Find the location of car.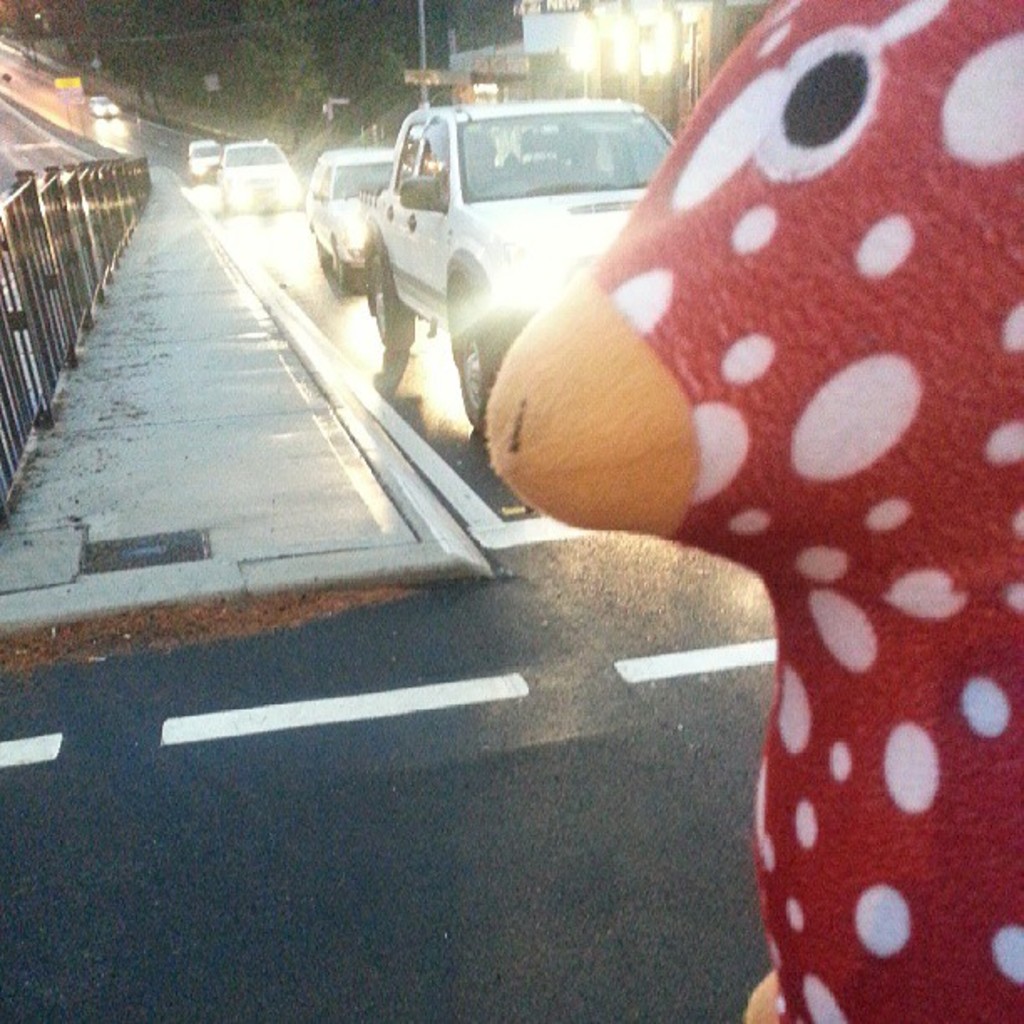
Location: left=187, top=134, right=219, bottom=177.
